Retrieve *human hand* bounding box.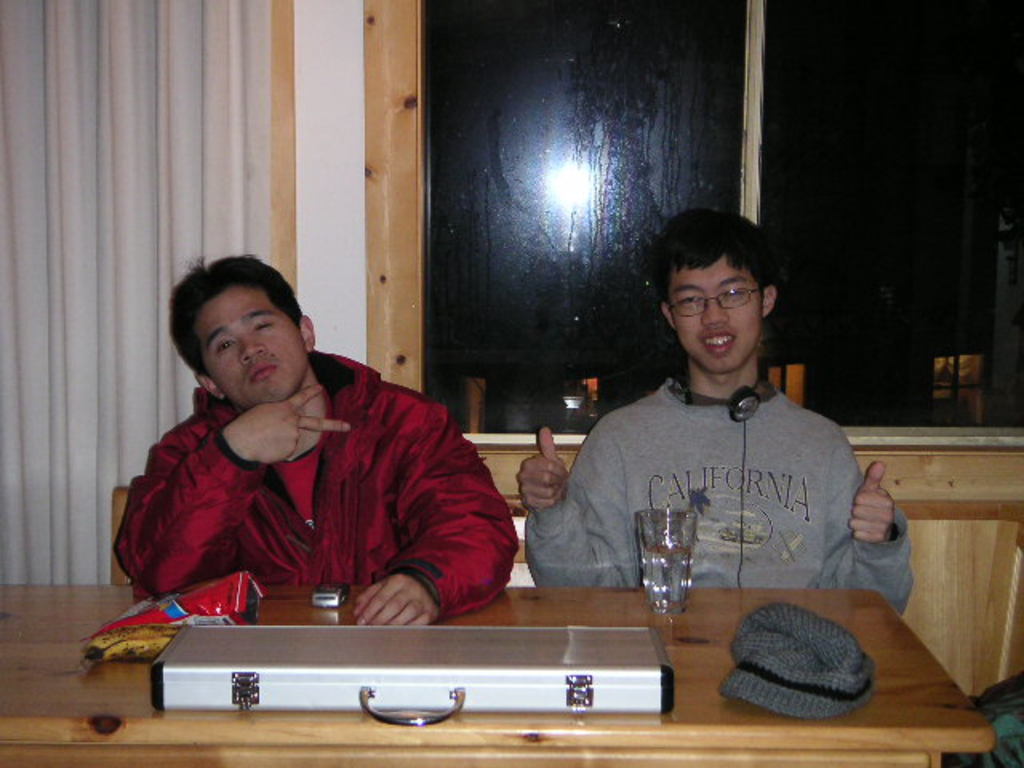
Bounding box: (x1=514, y1=422, x2=574, y2=514).
